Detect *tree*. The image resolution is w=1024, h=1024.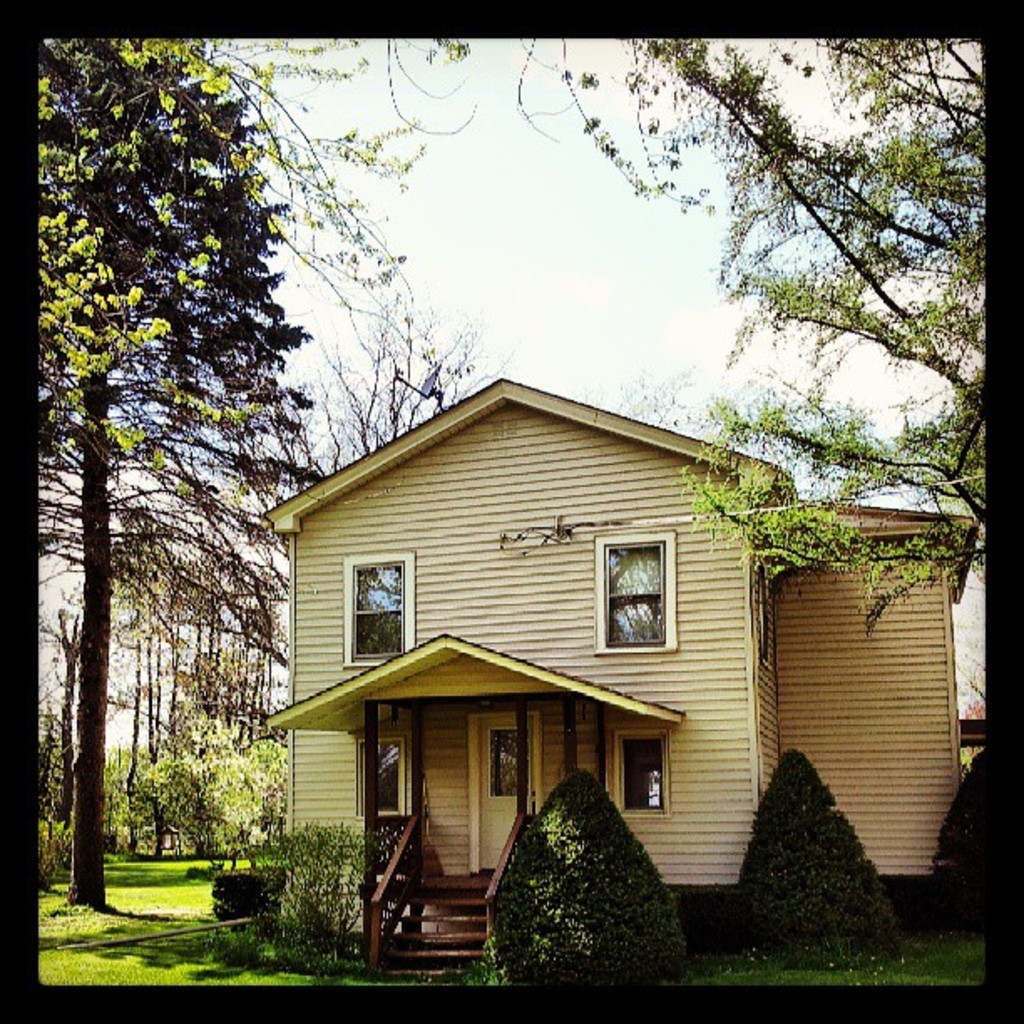
locate(929, 750, 980, 904).
